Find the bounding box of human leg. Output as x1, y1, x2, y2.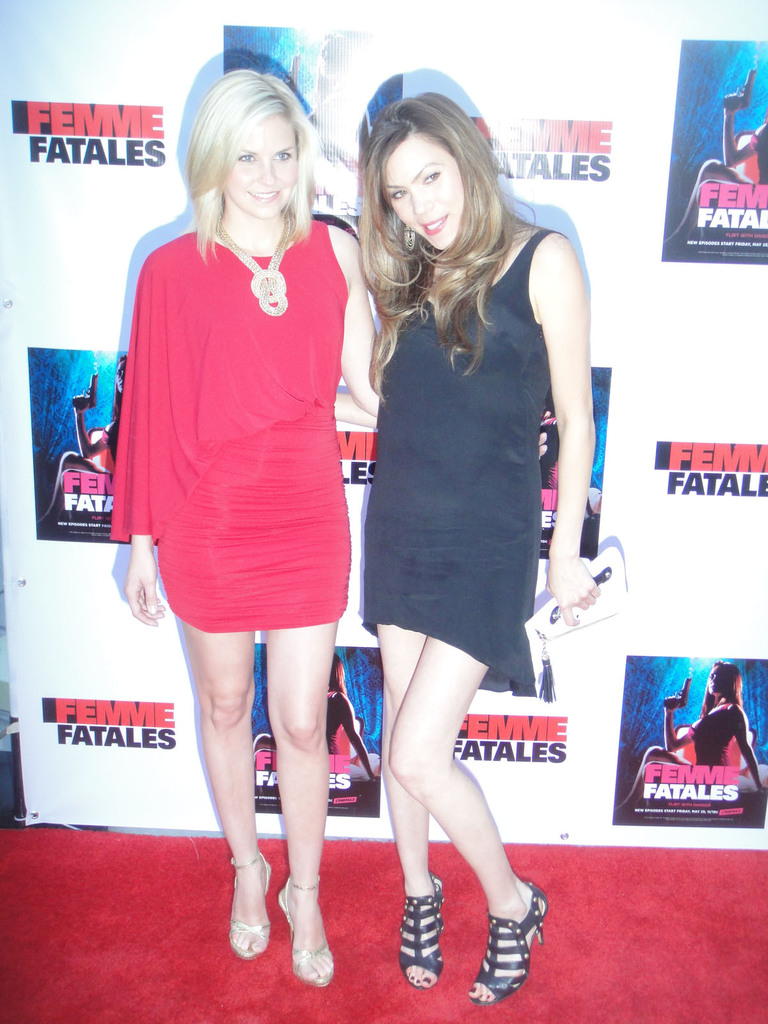
359, 485, 445, 987.
